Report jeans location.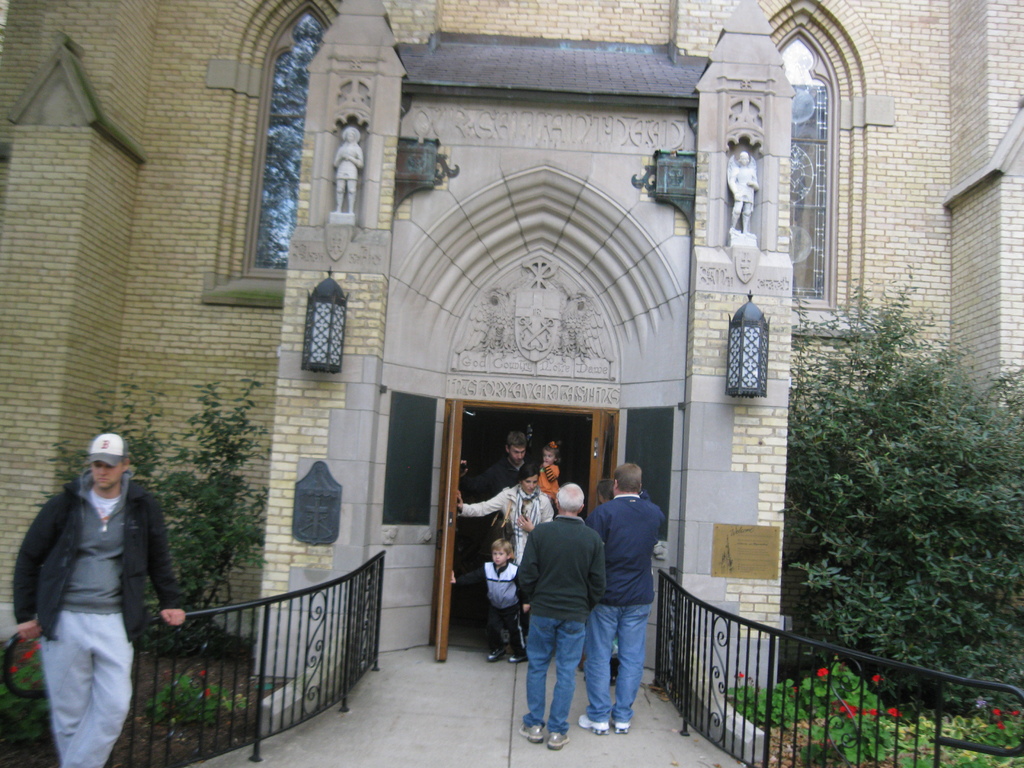
Report: BBox(586, 599, 648, 723).
